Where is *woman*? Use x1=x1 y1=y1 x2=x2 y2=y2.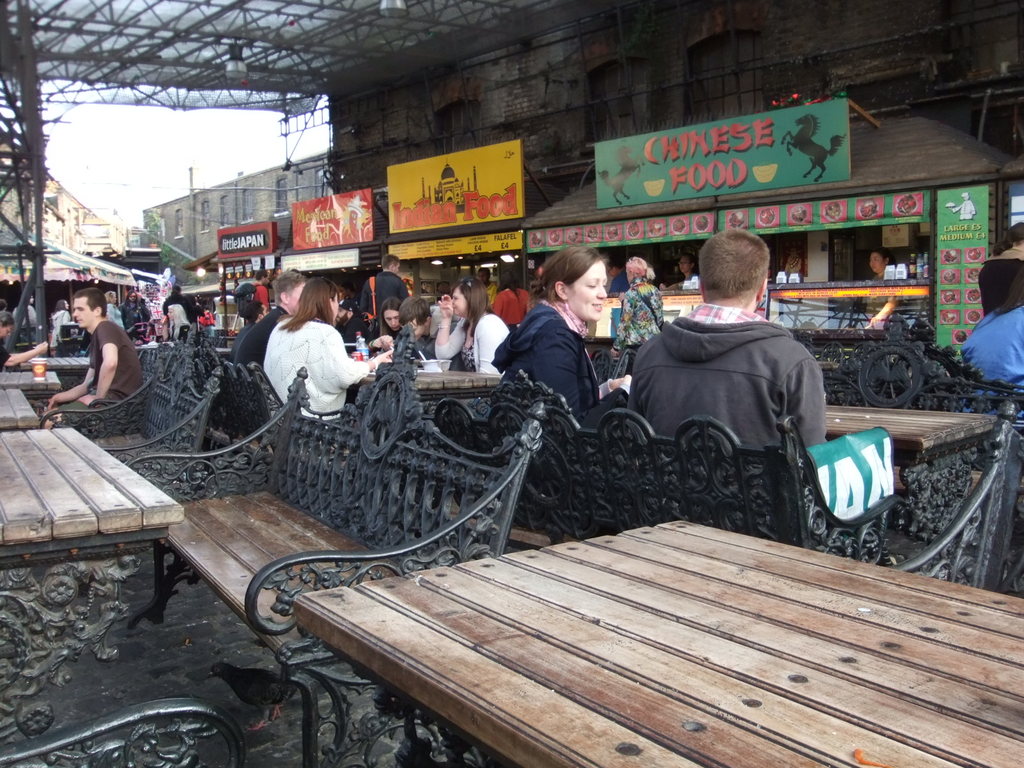
x1=156 y1=305 x2=189 y2=346.
